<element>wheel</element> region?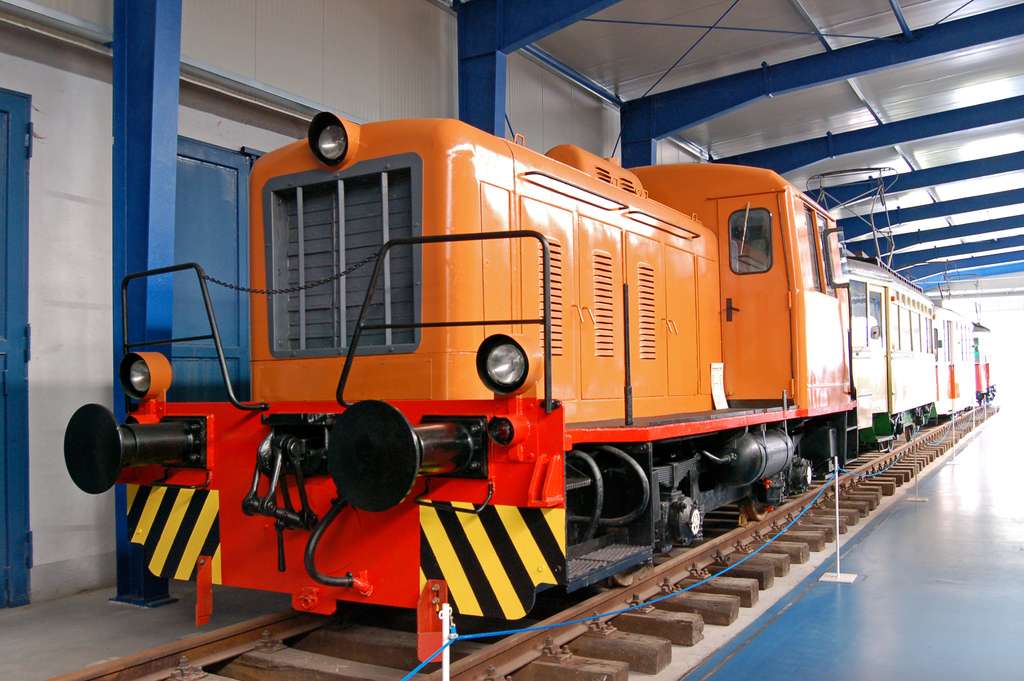
select_region(904, 424, 915, 439)
